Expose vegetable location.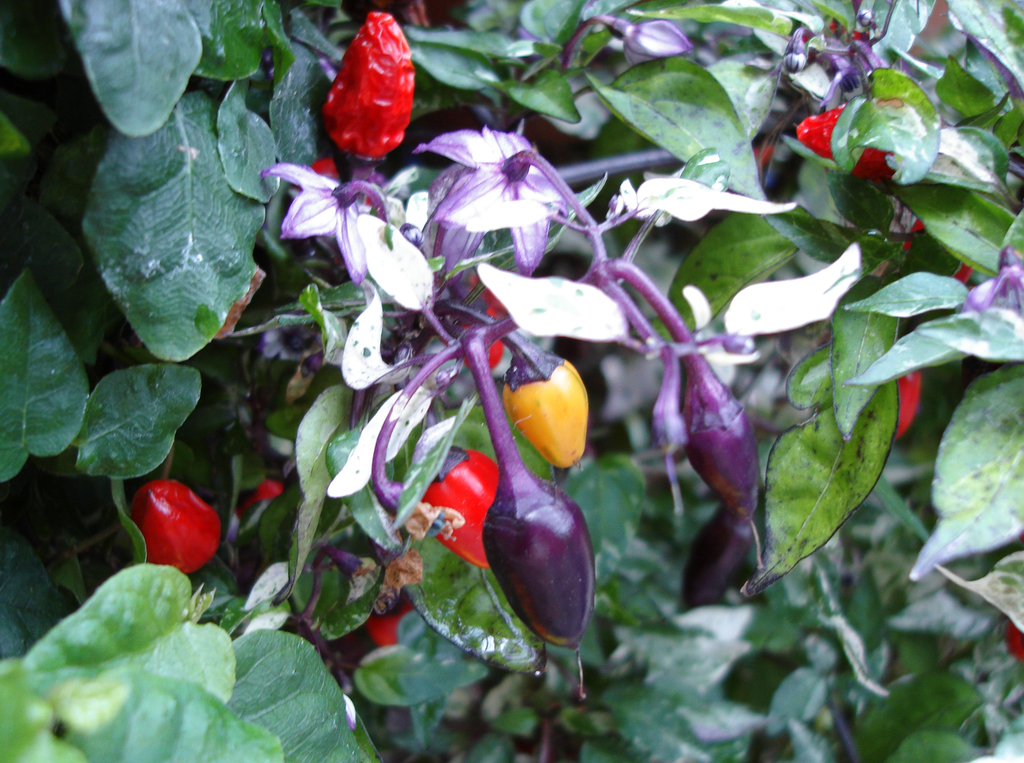
Exposed at pyautogui.locateOnScreen(367, 602, 419, 648).
